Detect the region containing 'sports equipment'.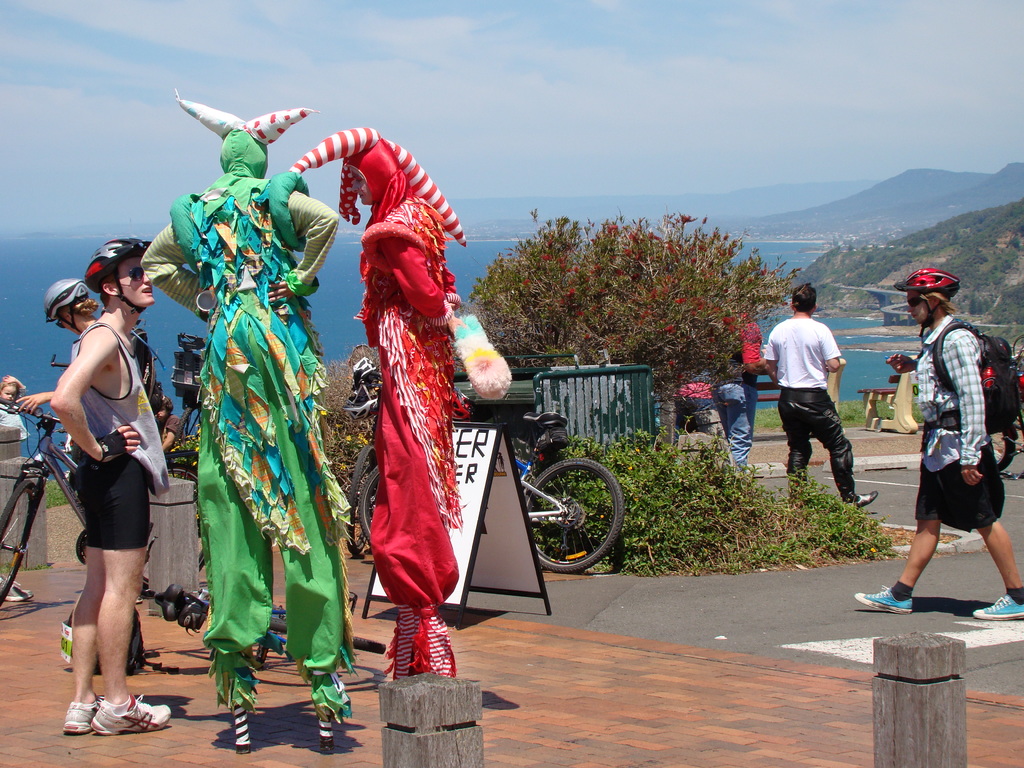
x1=975, y1=586, x2=1023, y2=617.
